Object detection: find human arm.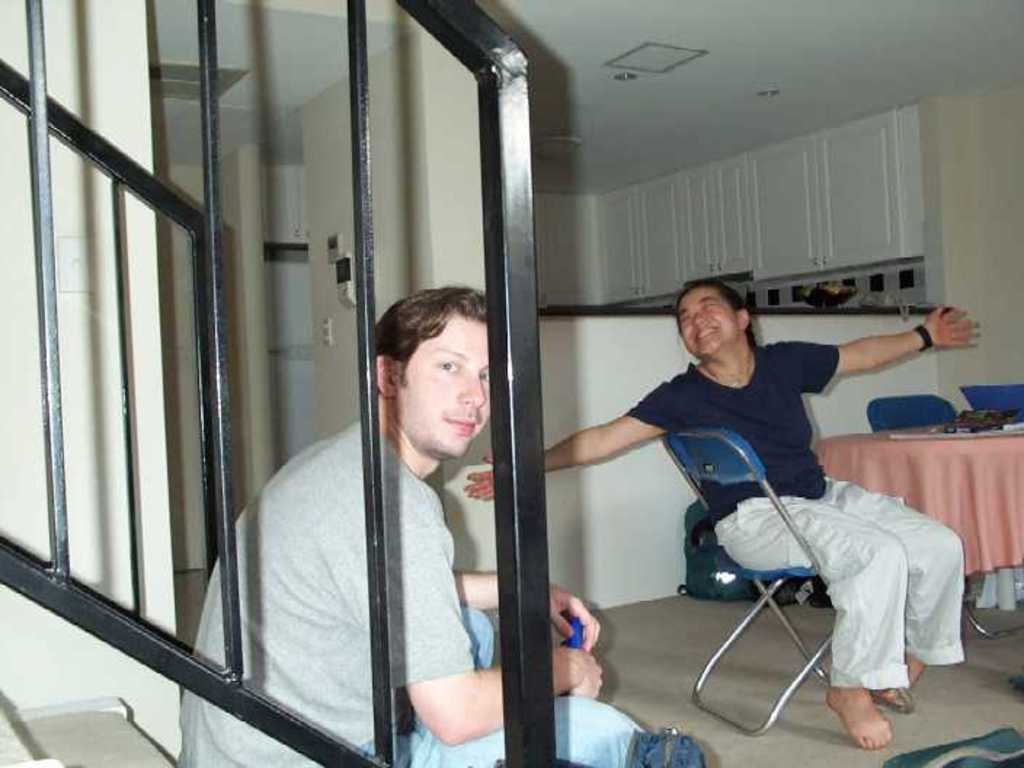
detection(364, 499, 605, 745).
